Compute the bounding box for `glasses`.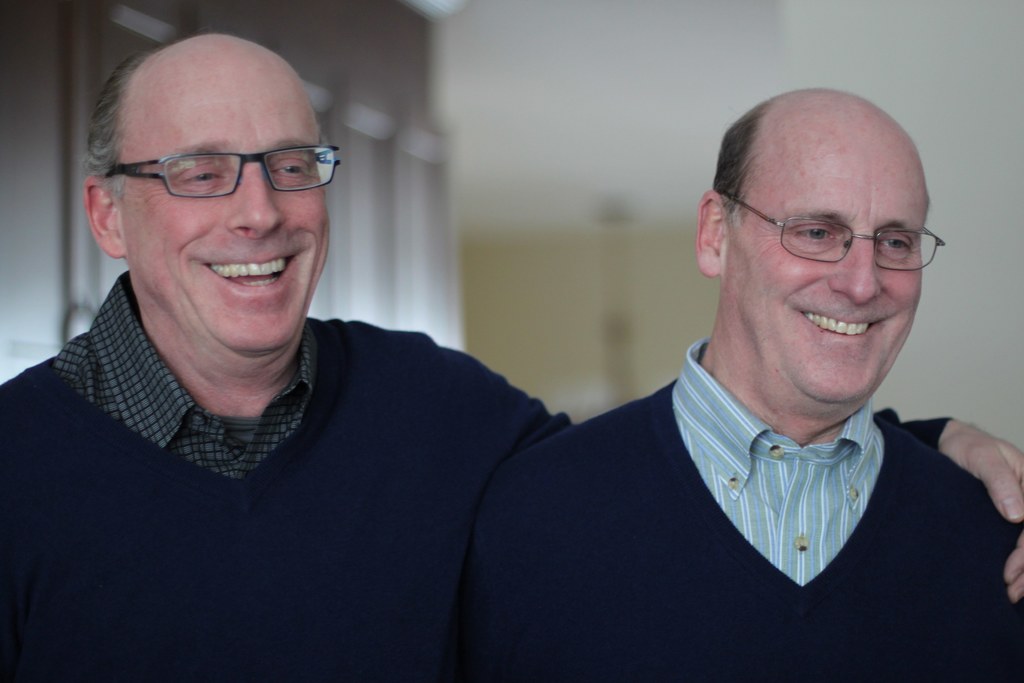
716/191/941/283.
